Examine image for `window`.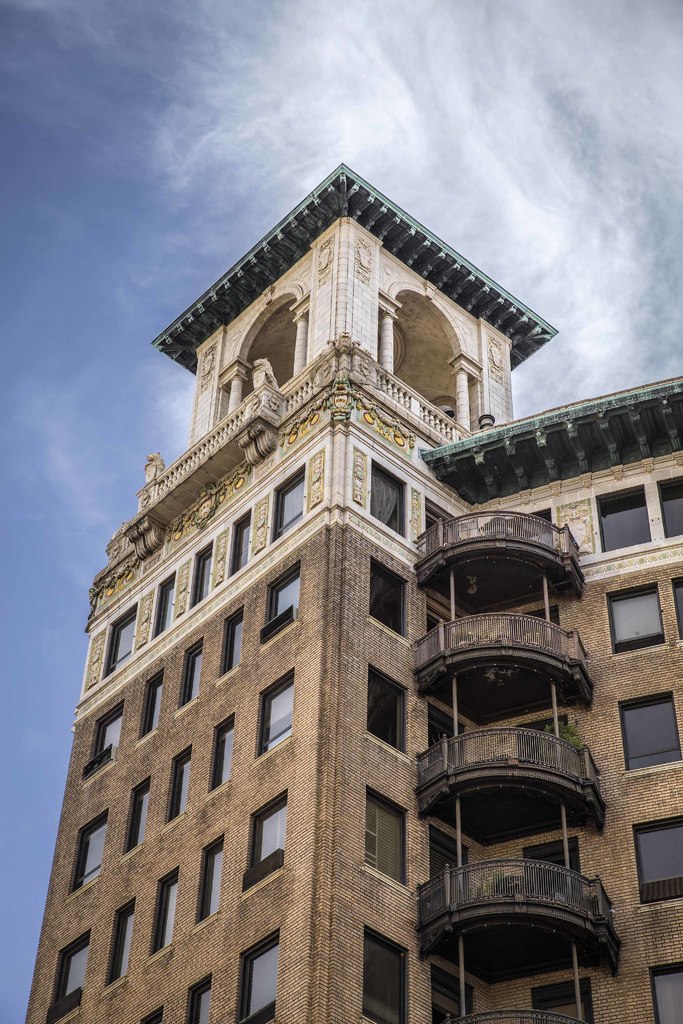
Examination result: x1=103 y1=898 x2=138 y2=992.
